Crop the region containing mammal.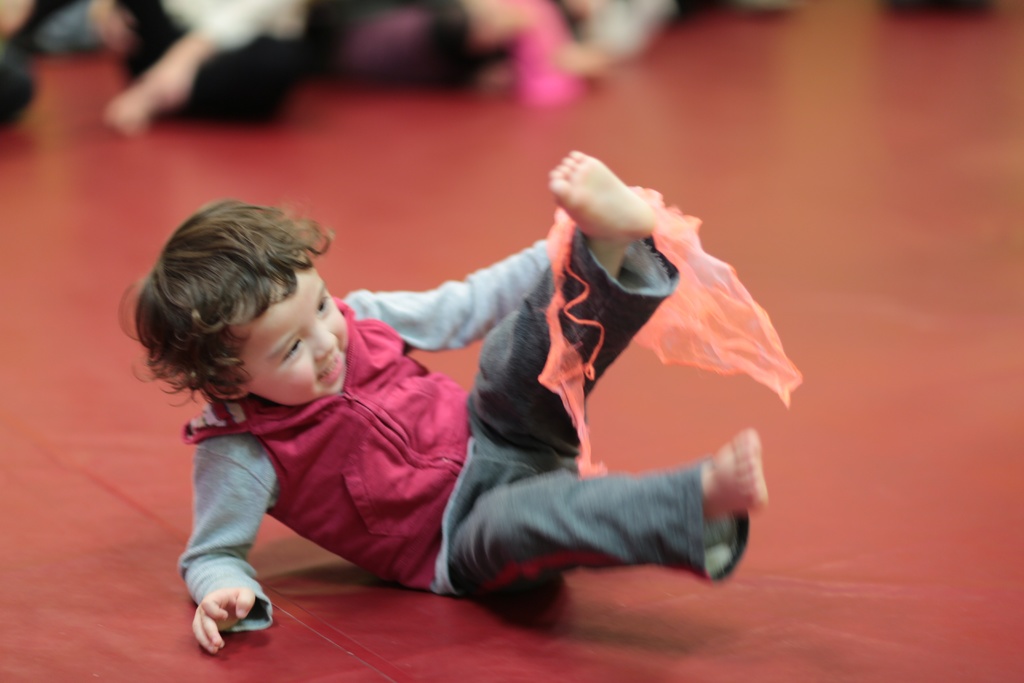
Crop region: 42 170 766 575.
